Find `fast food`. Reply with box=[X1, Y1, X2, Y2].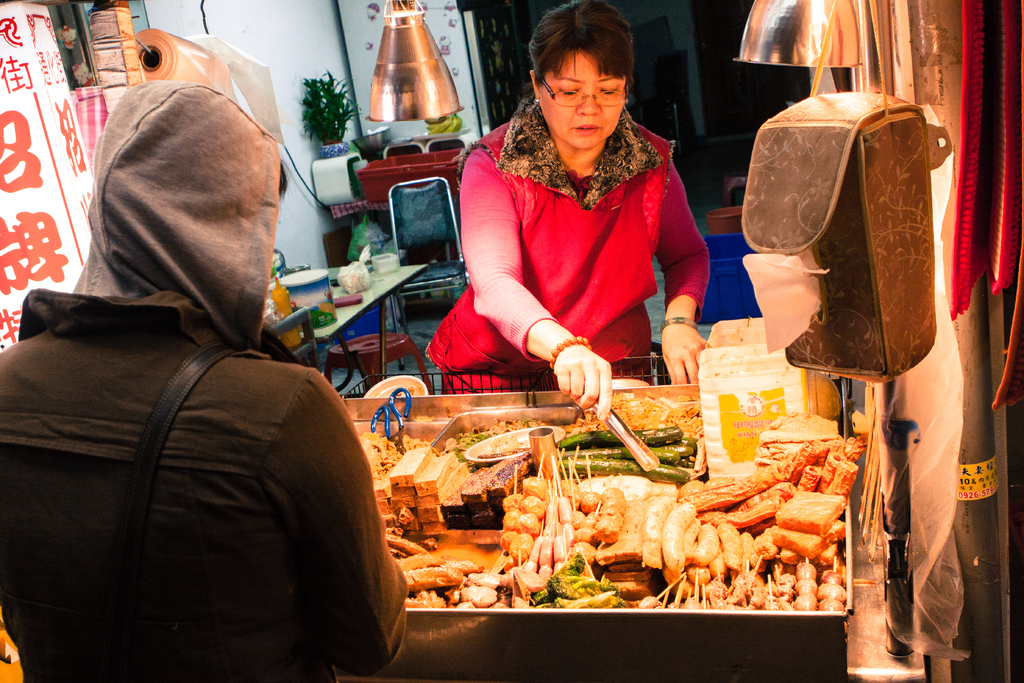
box=[643, 411, 868, 614].
